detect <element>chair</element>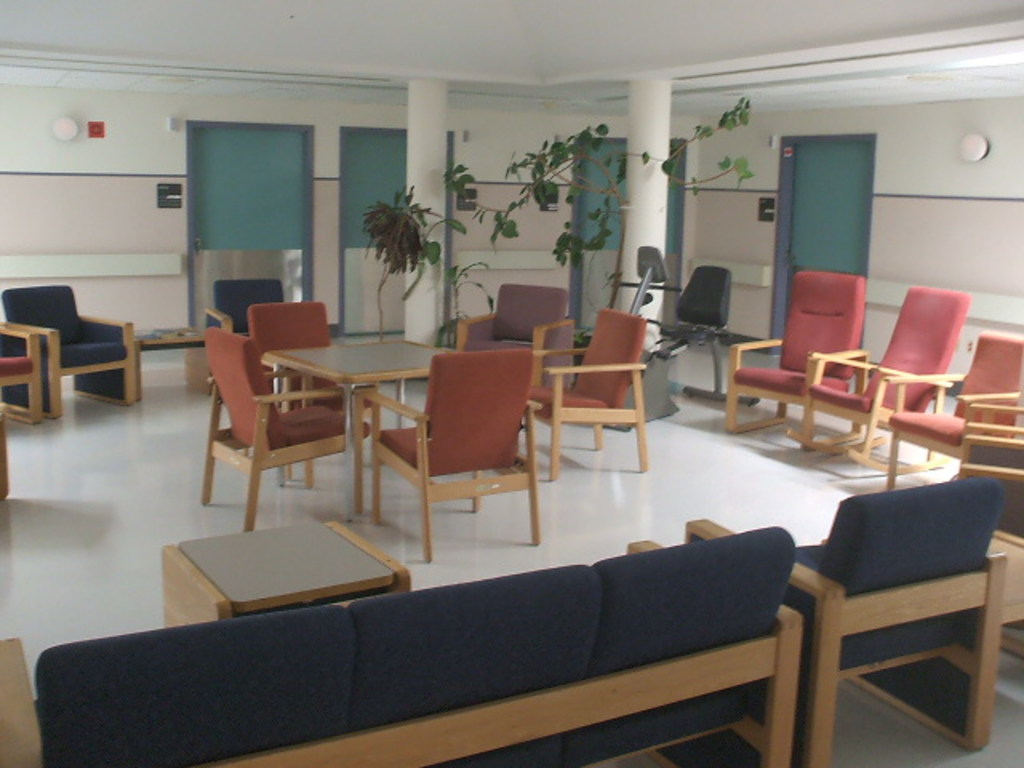
{"x1": 720, "y1": 274, "x2": 861, "y2": 453}
